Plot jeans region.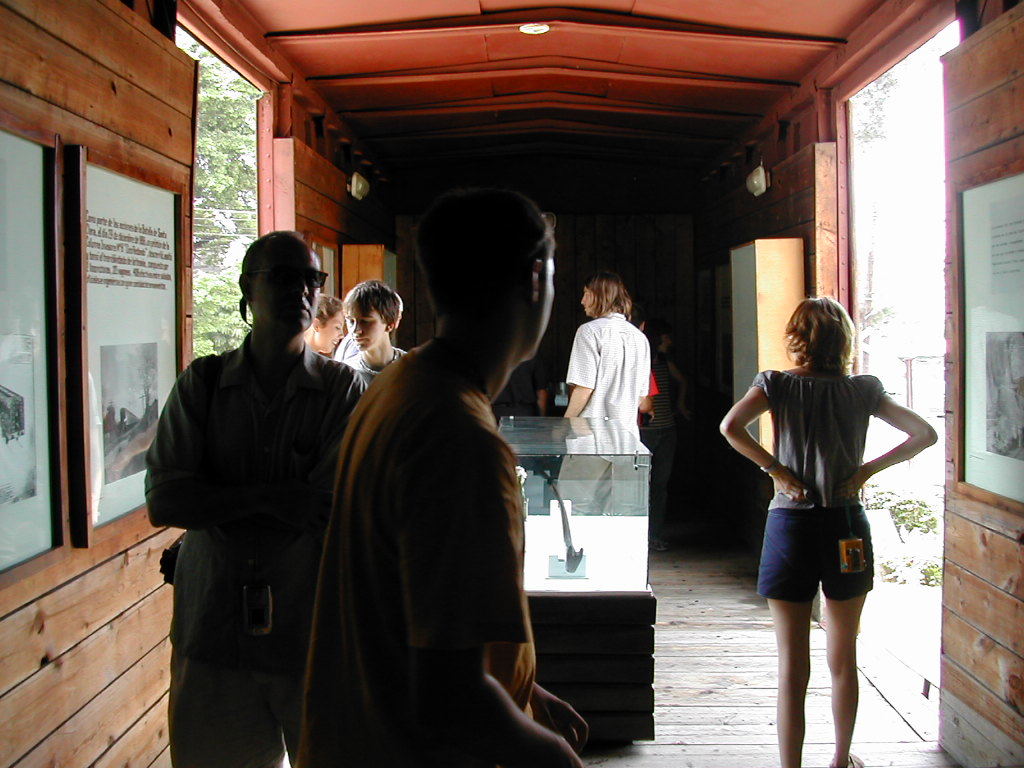
Plotted at crop(560, 461, 661, 509).
